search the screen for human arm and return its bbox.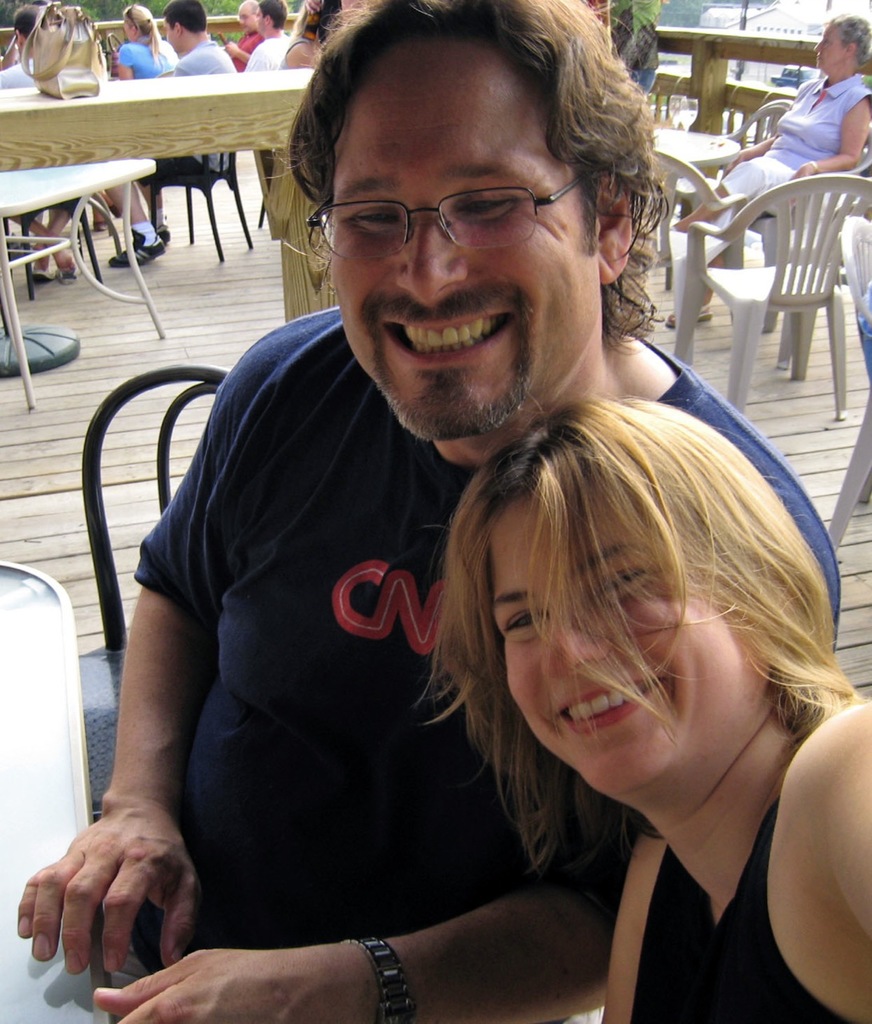
Found: bbox(221, 33, 249, 64).
